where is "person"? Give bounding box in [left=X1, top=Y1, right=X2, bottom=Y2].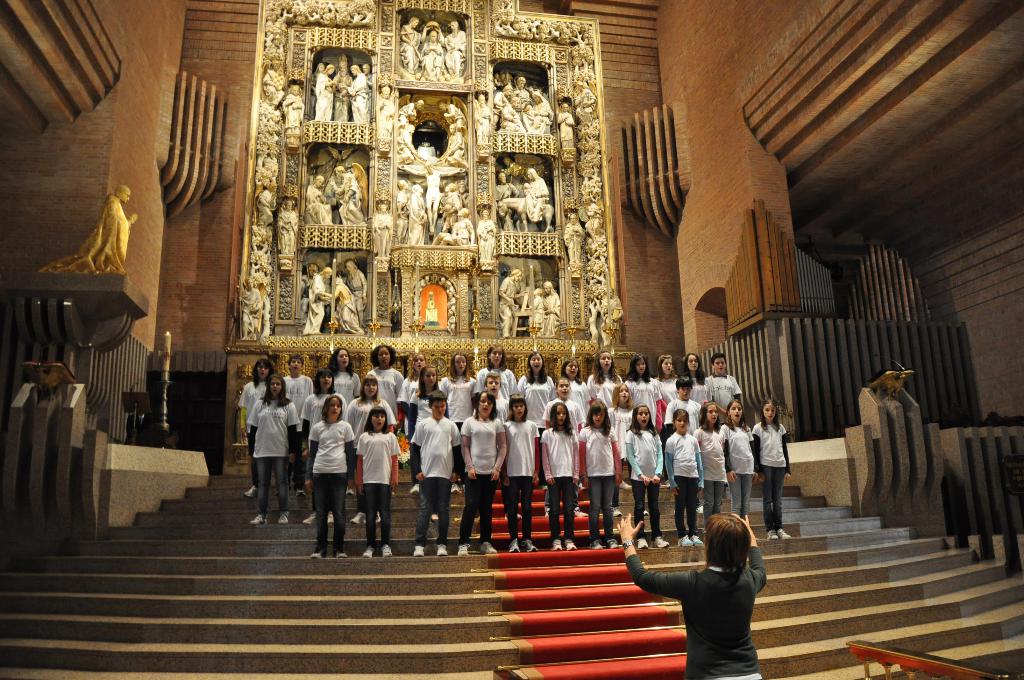
[left=237, top=358, right=273, bottom=498].
